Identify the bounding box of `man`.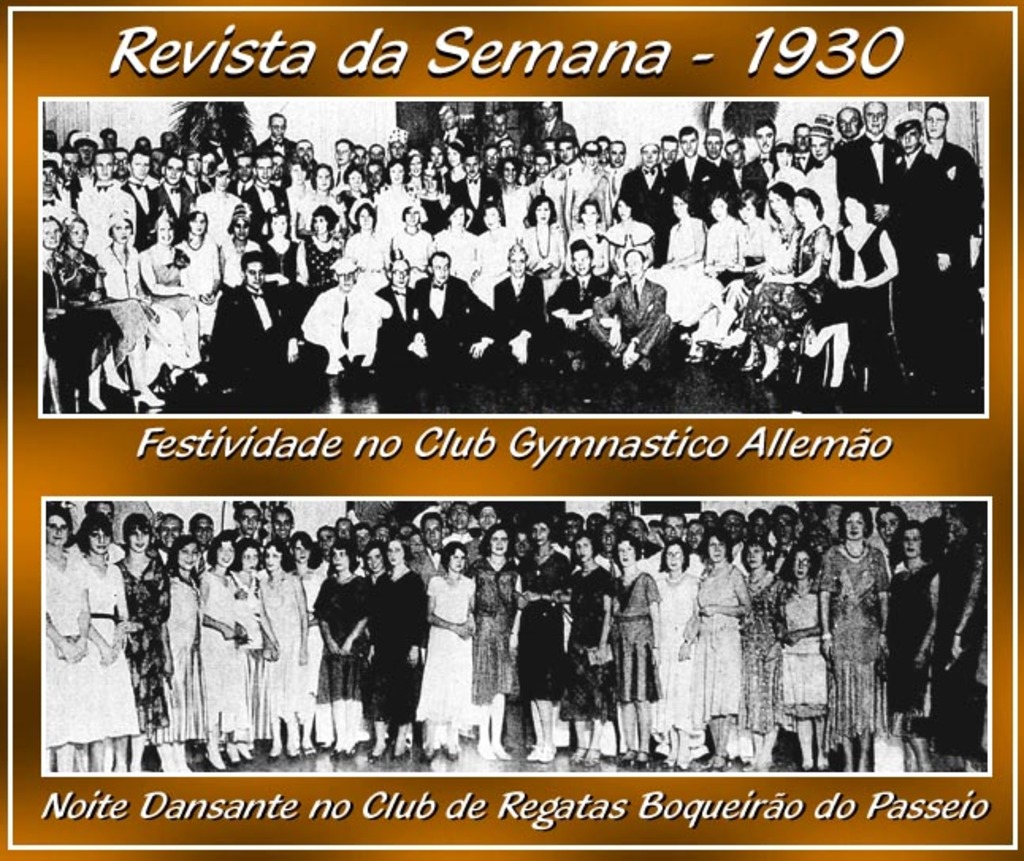
rect(596, 138, 629, 195).
